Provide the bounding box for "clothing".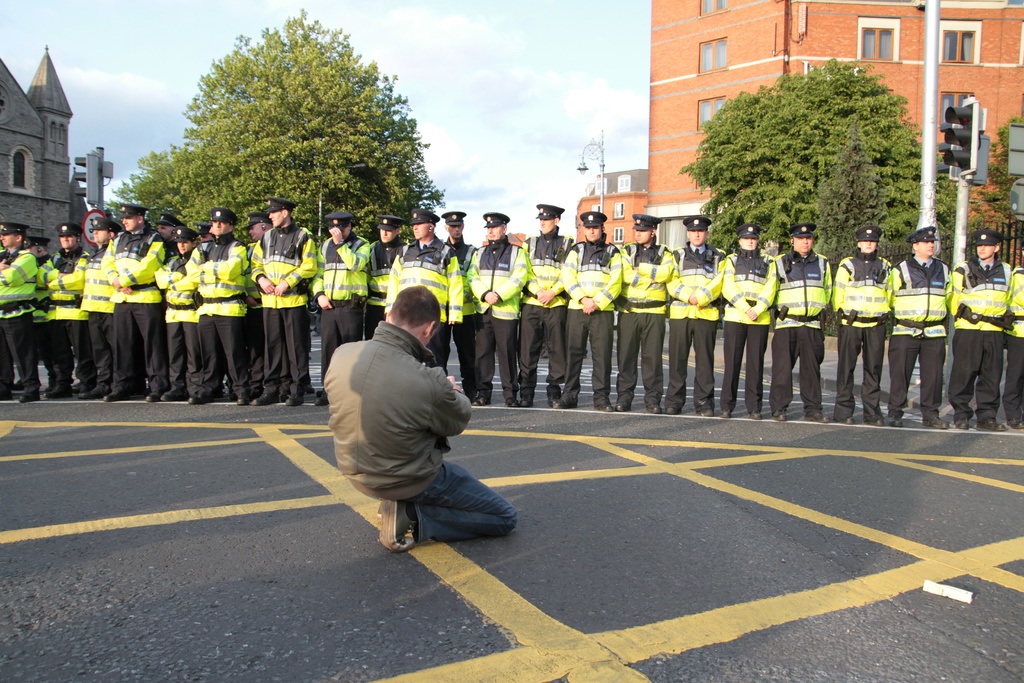
(367,235,408,334).
